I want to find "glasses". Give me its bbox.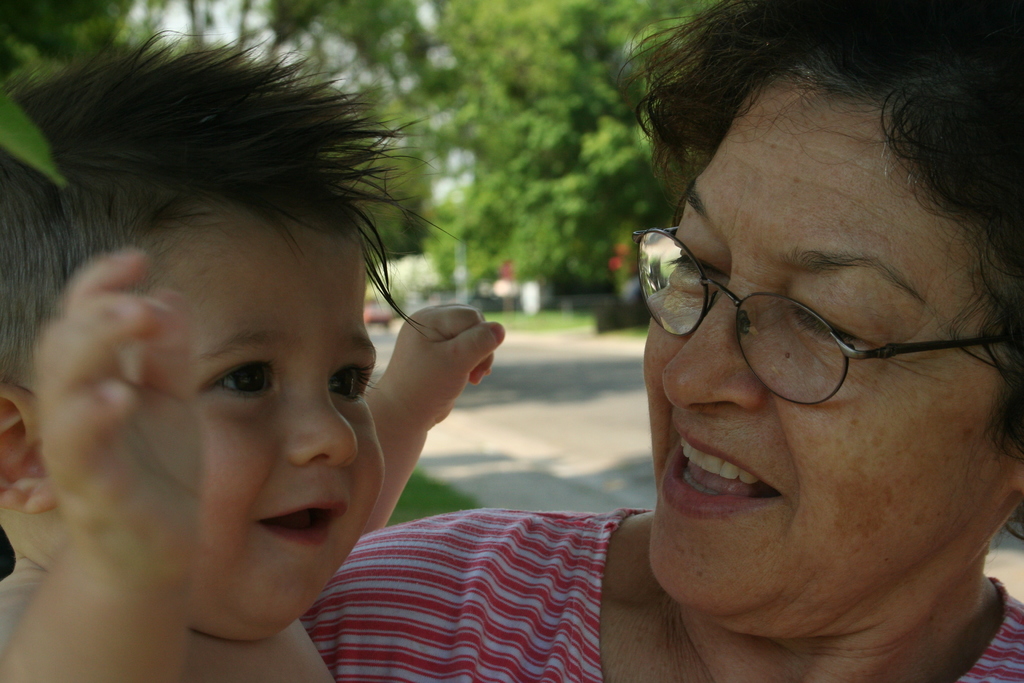
(628, 218, 989, 412).
